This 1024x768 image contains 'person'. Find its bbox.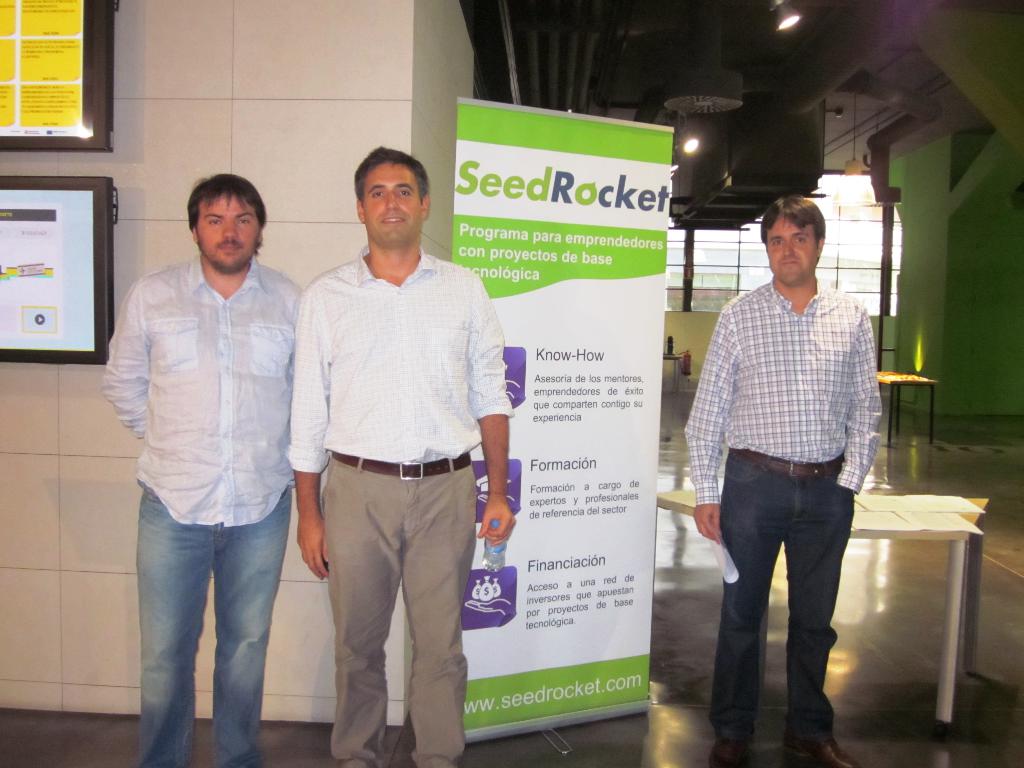
bbox=[285, 140, 515, 767].
